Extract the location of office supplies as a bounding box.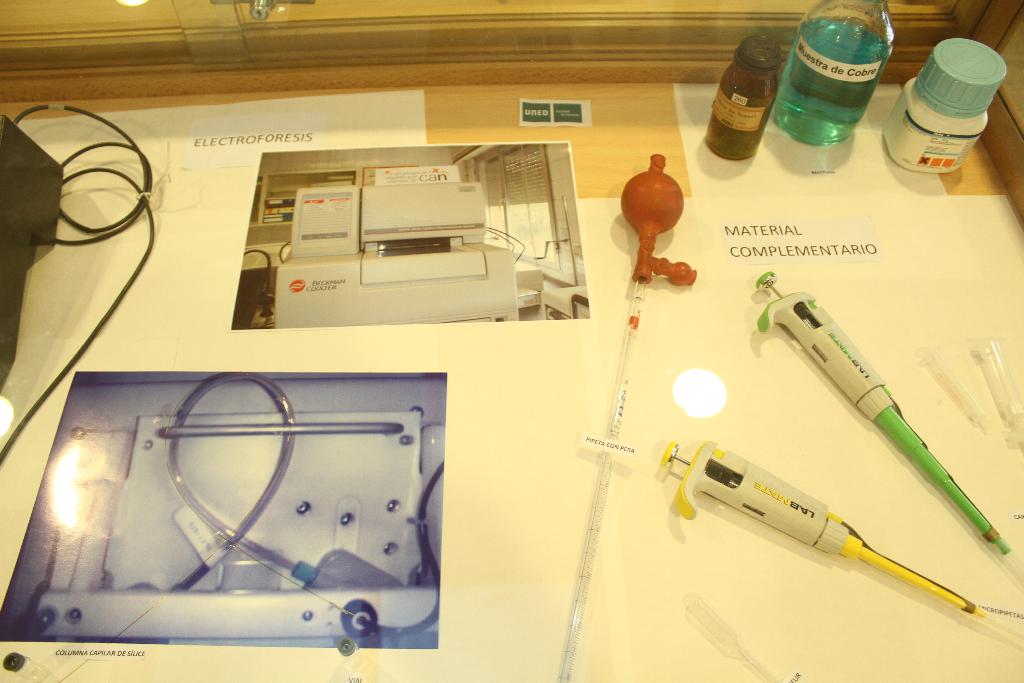
(755, 268, 1017, 555).
